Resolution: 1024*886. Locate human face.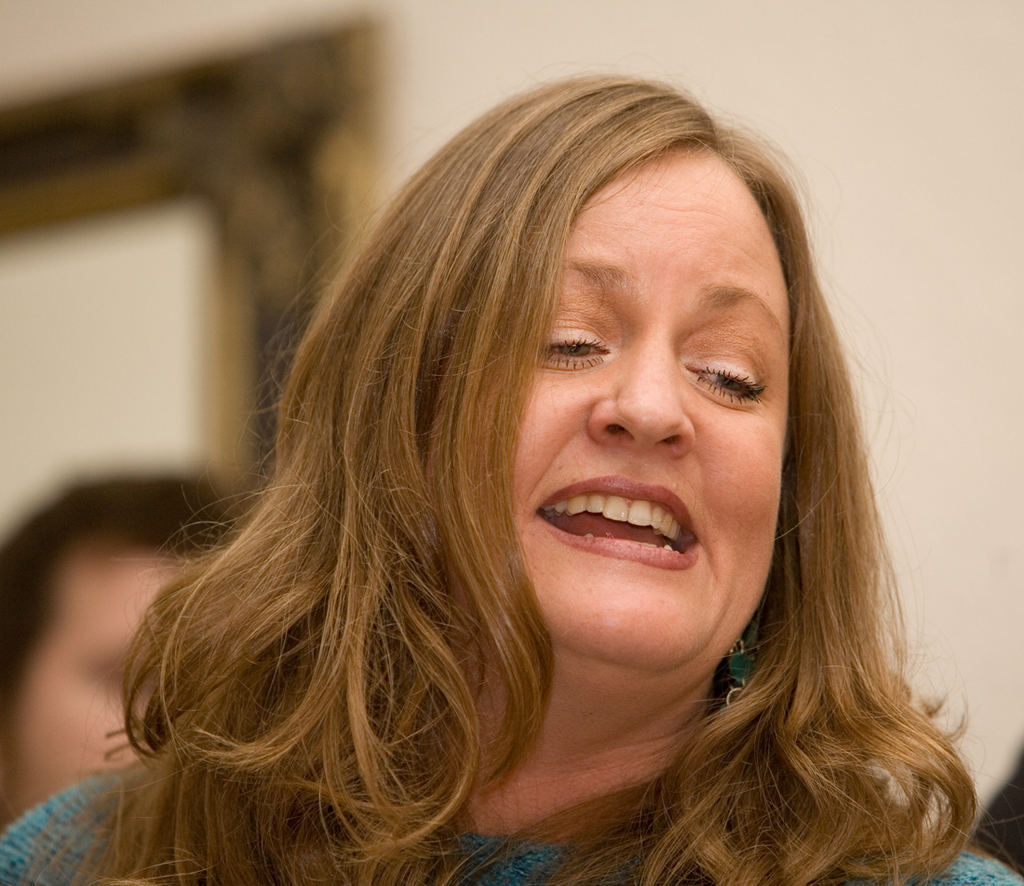
<bbox>0, 551, 189, 825</bbox>.
